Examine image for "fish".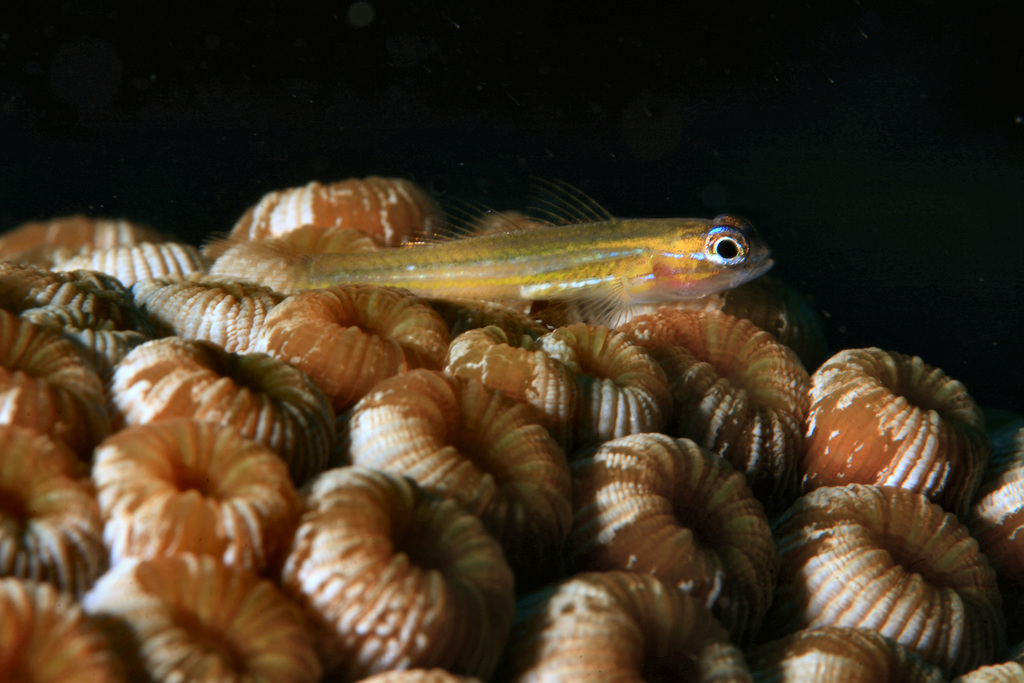
Examination result: 303,194,767,315.
